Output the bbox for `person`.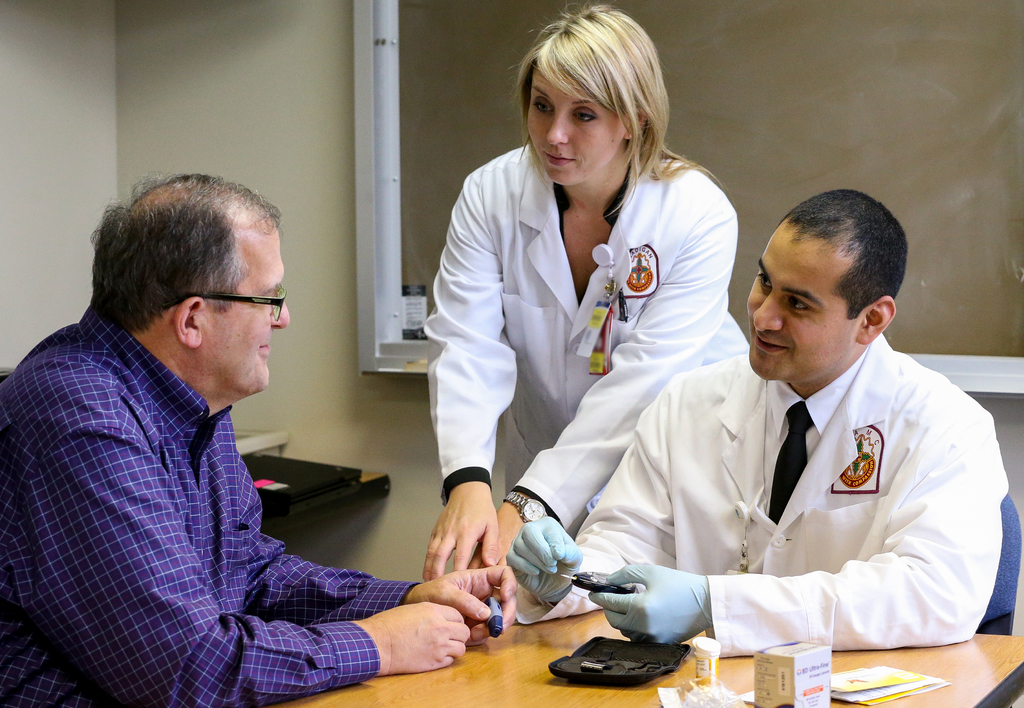
crop(426, 0, 752, 581).
